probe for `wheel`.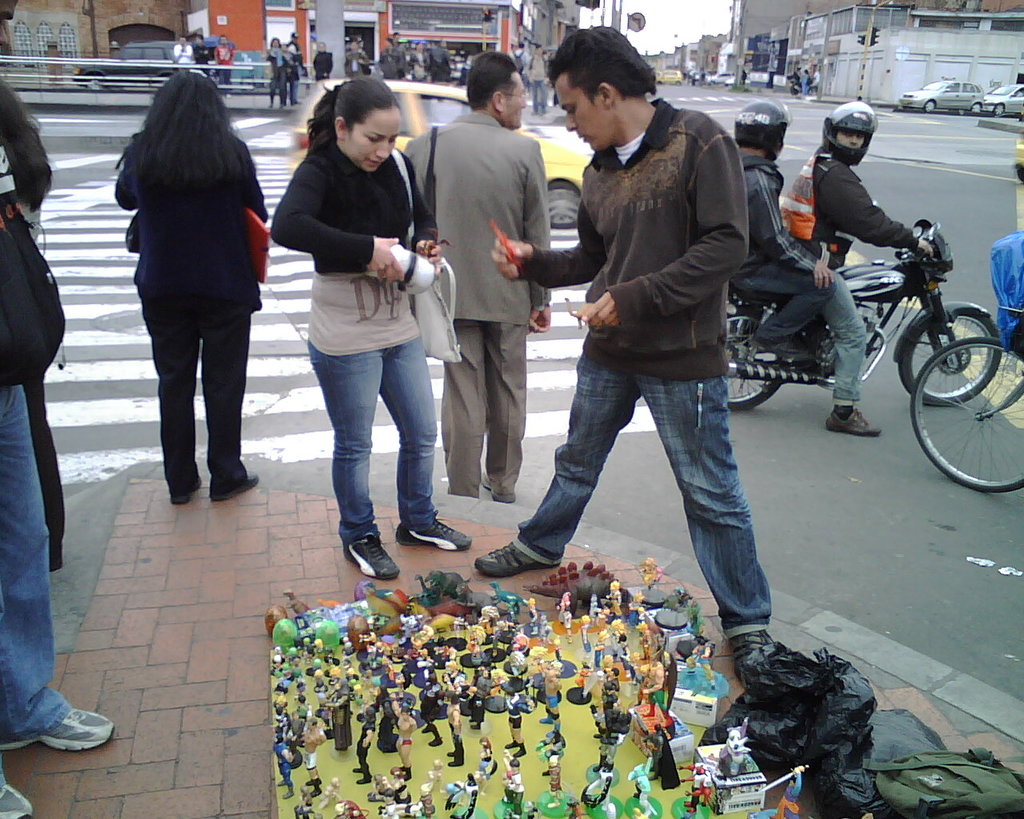
Probe result: Rect(83, 76, 100, 91).
